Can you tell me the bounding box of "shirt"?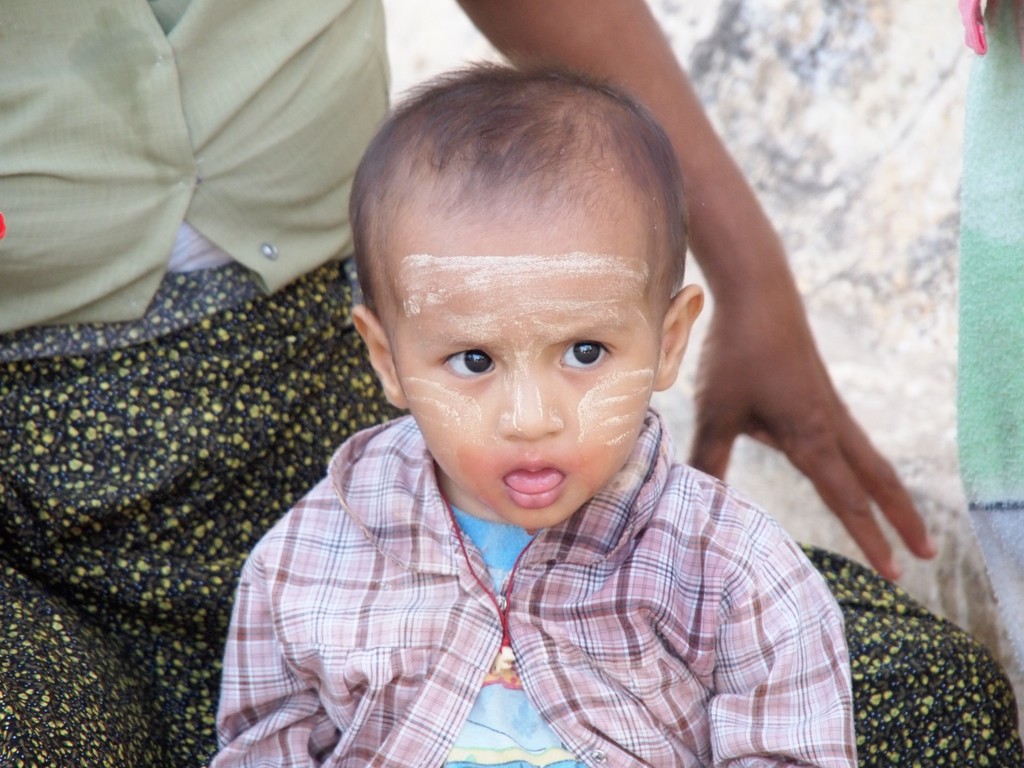
0:1:403:330.
